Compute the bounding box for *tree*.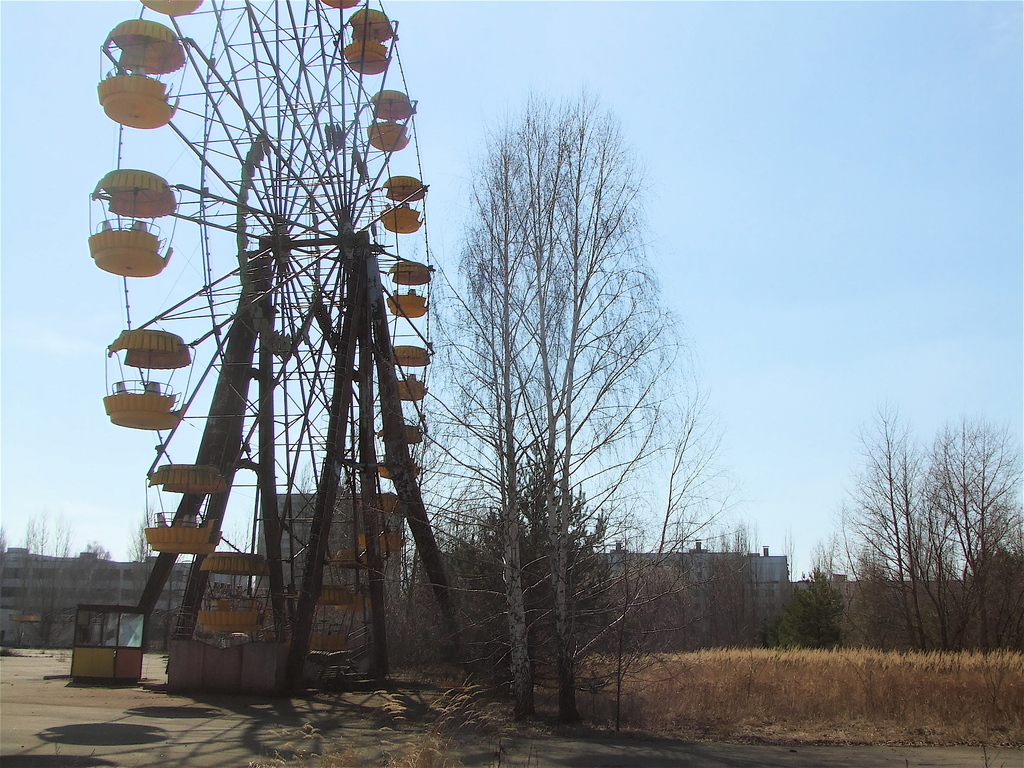
[left=773, top=563, right=846, bottom=659].
